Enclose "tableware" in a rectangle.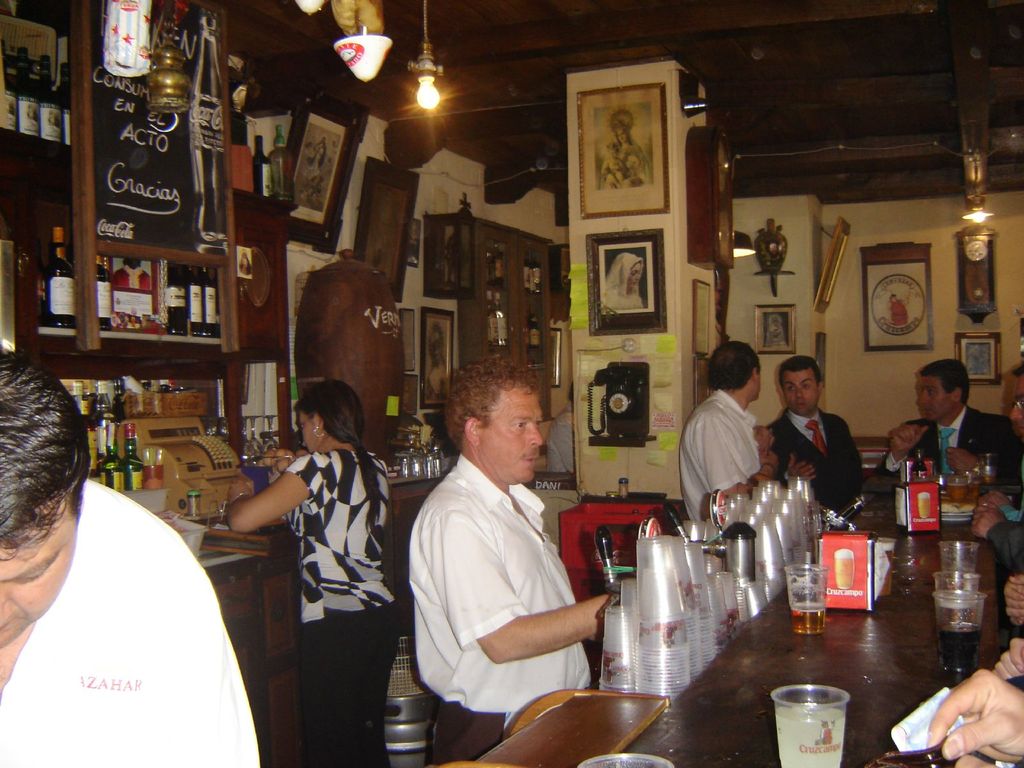
<region>965, 472, 980, 502</region>.
